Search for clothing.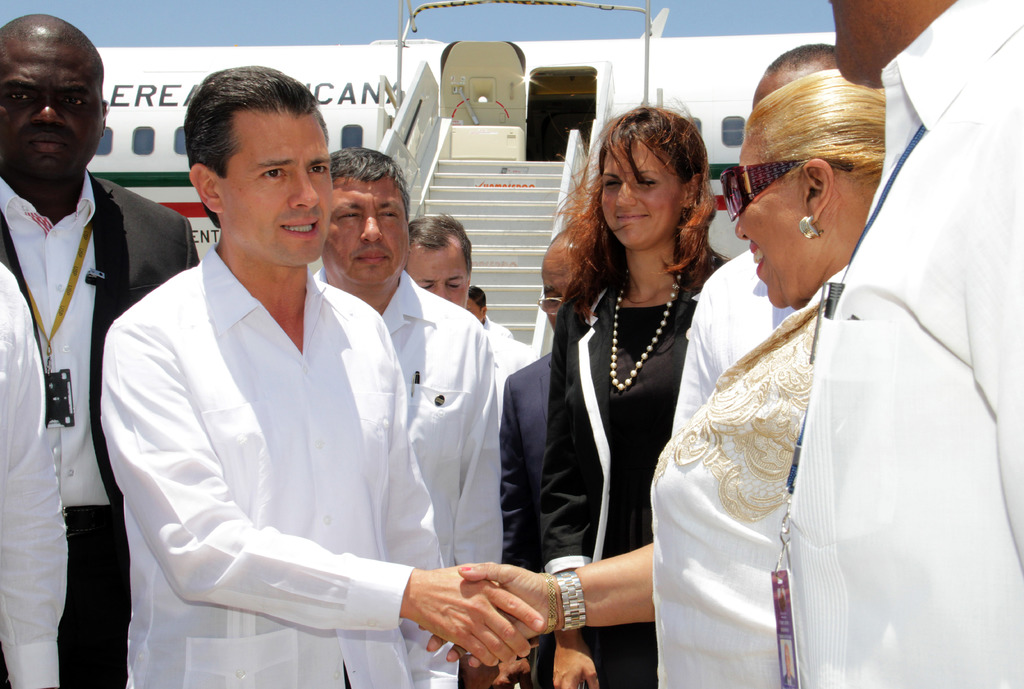
Found at 310:264:499:688.
